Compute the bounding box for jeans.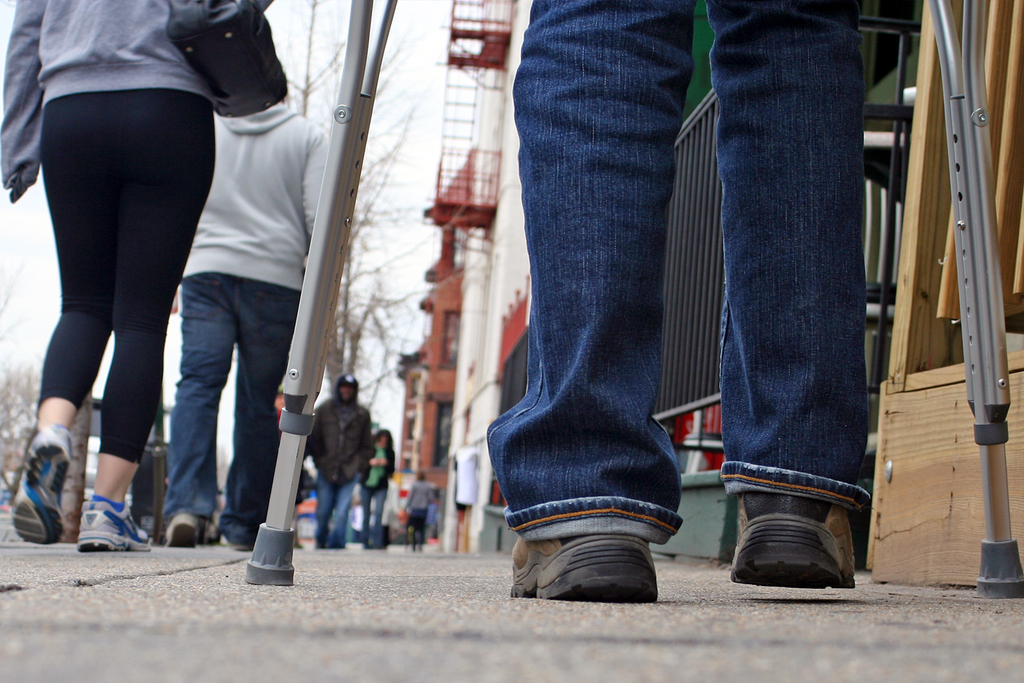
{"left": 355, "top": 491, "right": 385, "bottom": 542}.
